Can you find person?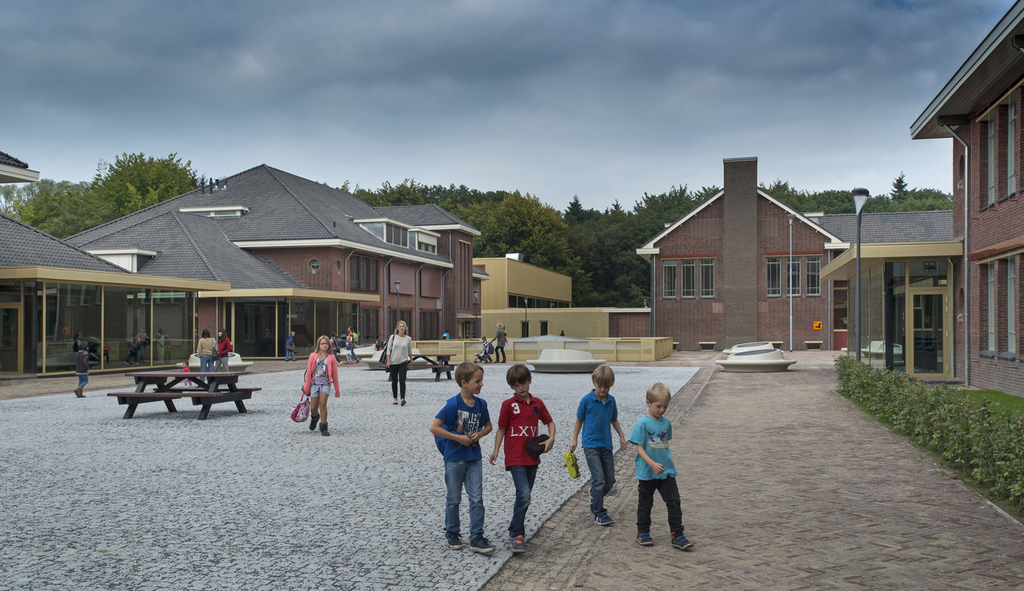
Yes, bounding box: <box>298,334,344,437</box>.
